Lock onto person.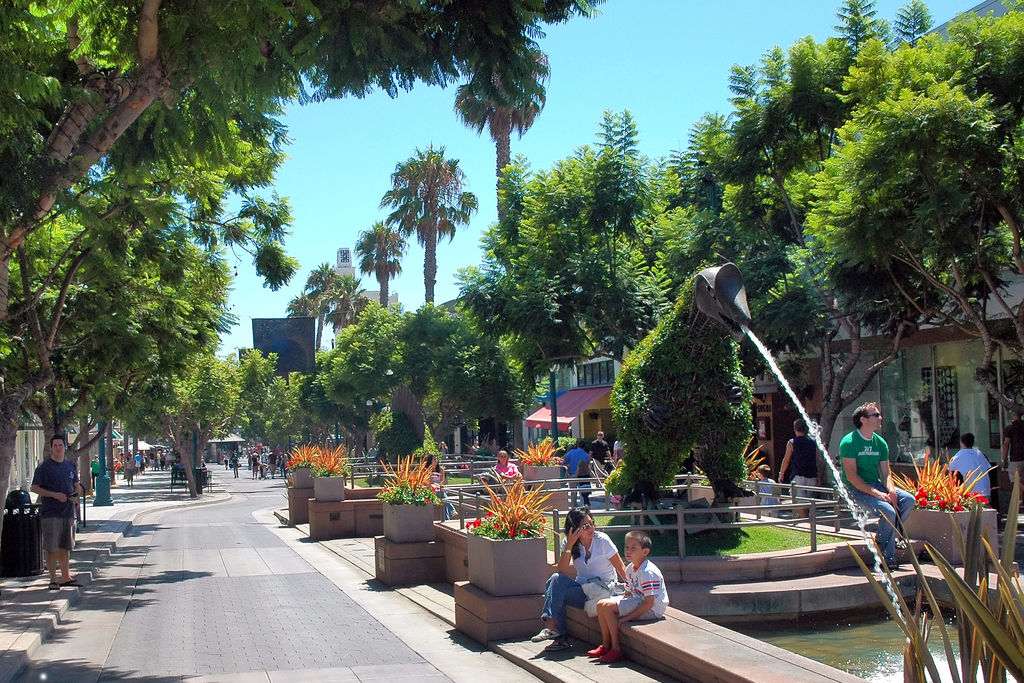
Locked: 230 452 243 475.
